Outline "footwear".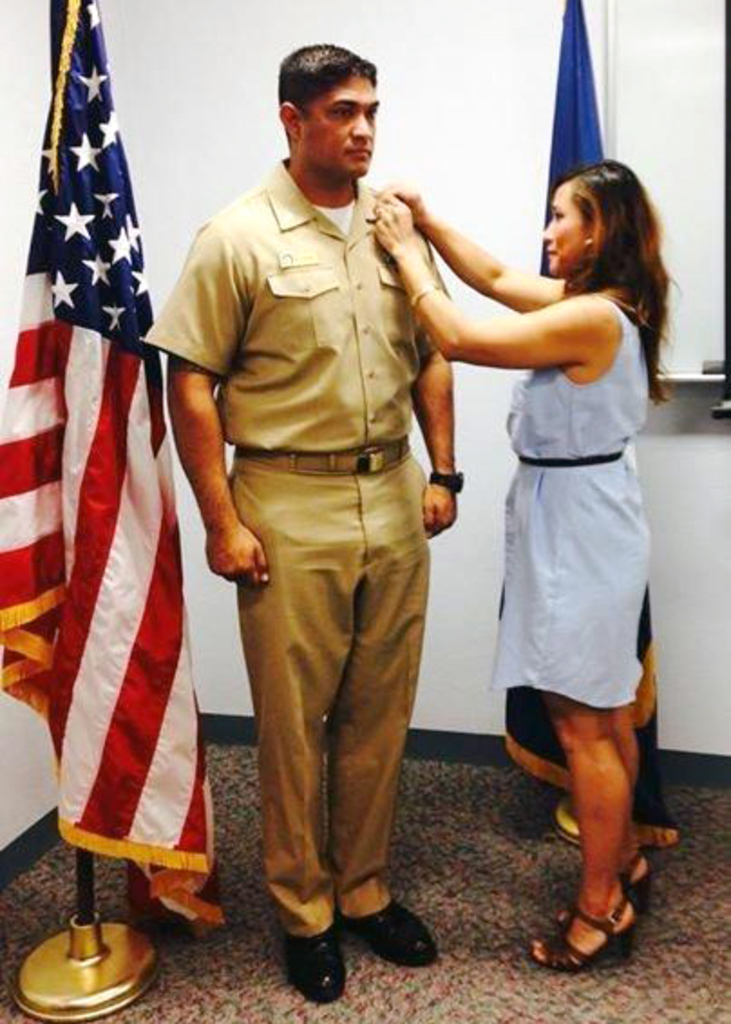
Outline: (x1=273, y1=928, x2=347, y2=988).
